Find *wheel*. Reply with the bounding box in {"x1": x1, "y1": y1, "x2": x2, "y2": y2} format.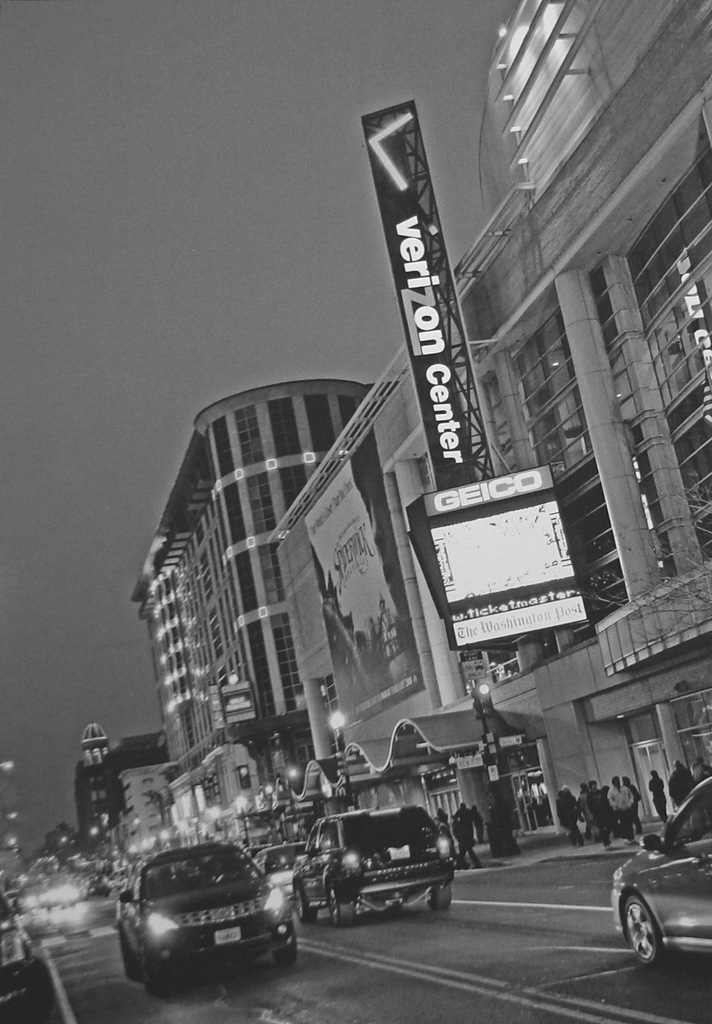
{"x1": 118, "y1": 932, "x2": 135, "y2": 981}.
